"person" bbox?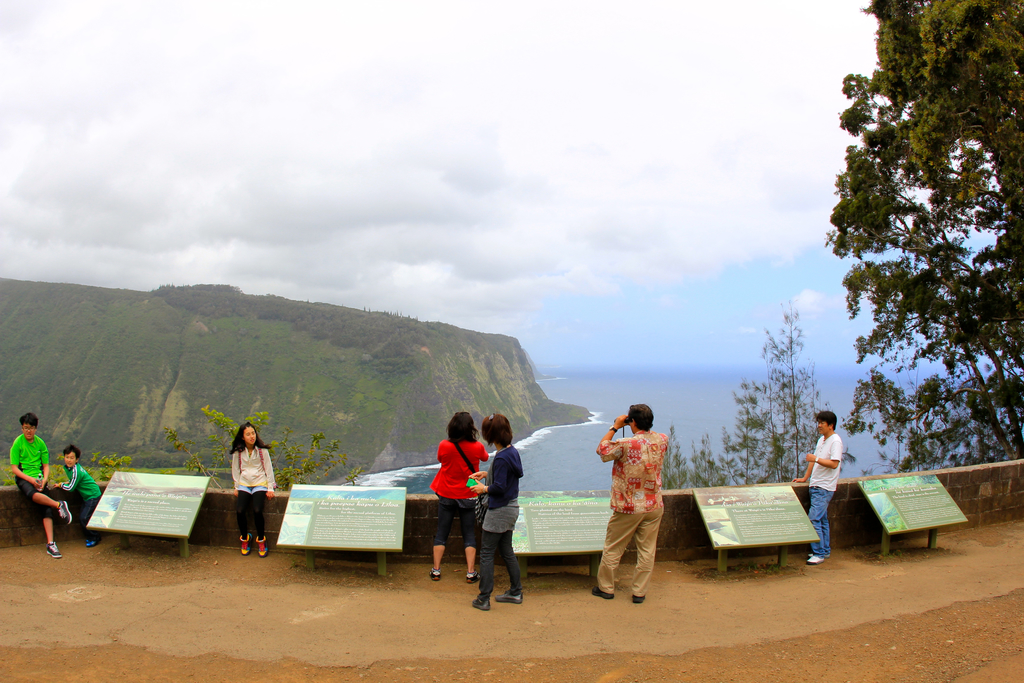
pyautogui.locateOnScreen(465, 415, 525, 614)
